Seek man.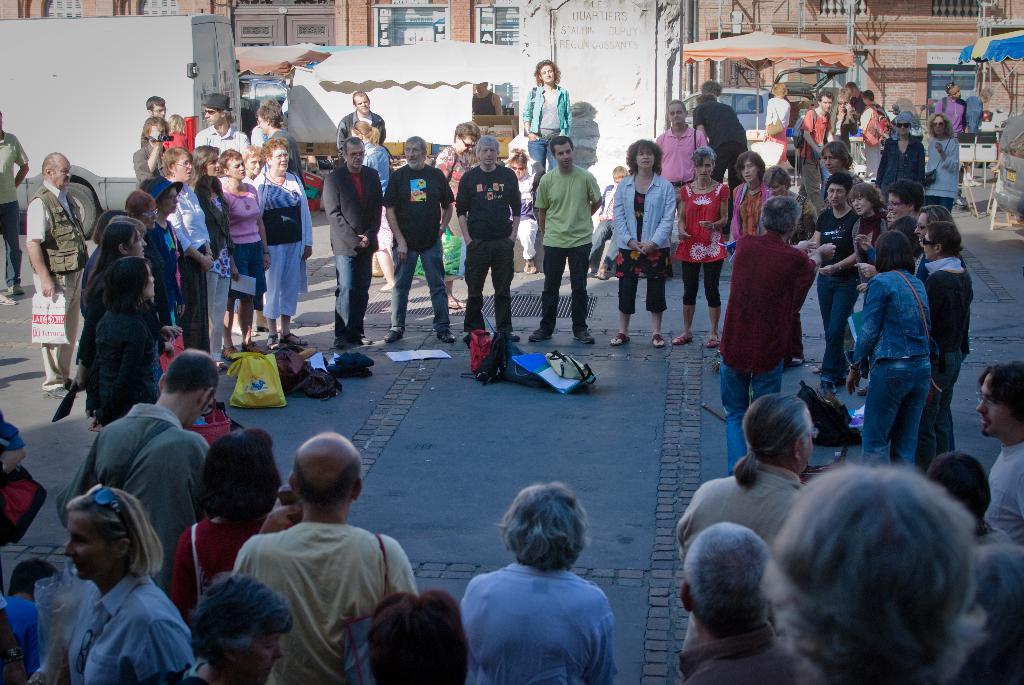
crop(146, 95, 166, 117).
